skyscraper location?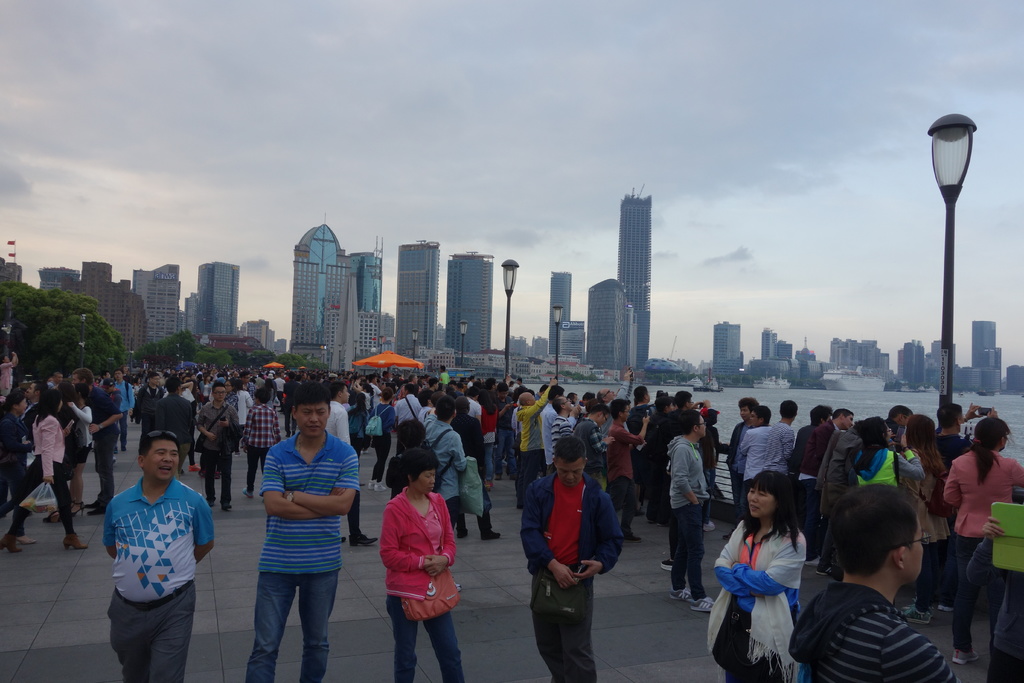
439/254/495/354
